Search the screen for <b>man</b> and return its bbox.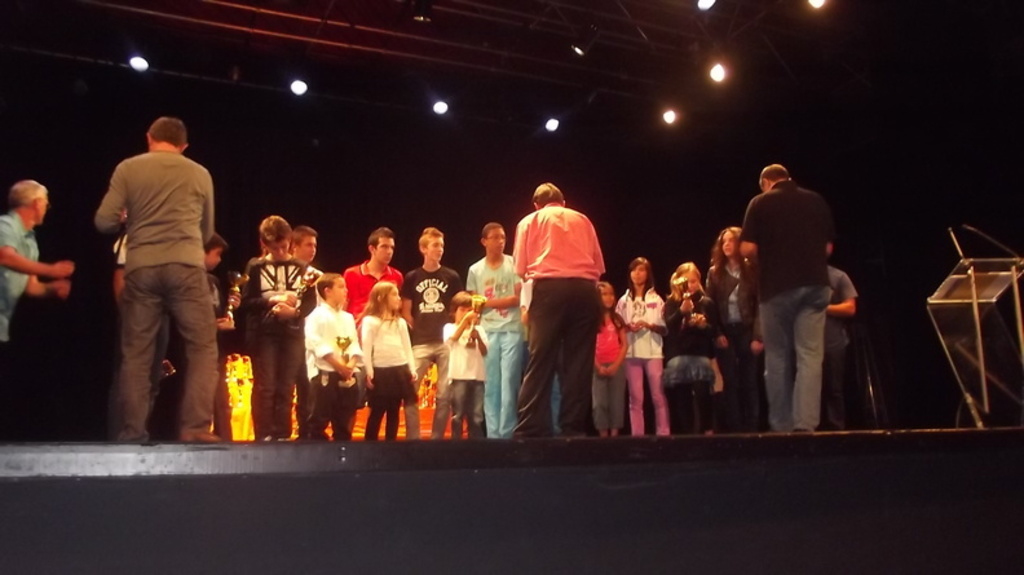
Found: Rect(0, 176, 78, 350).
